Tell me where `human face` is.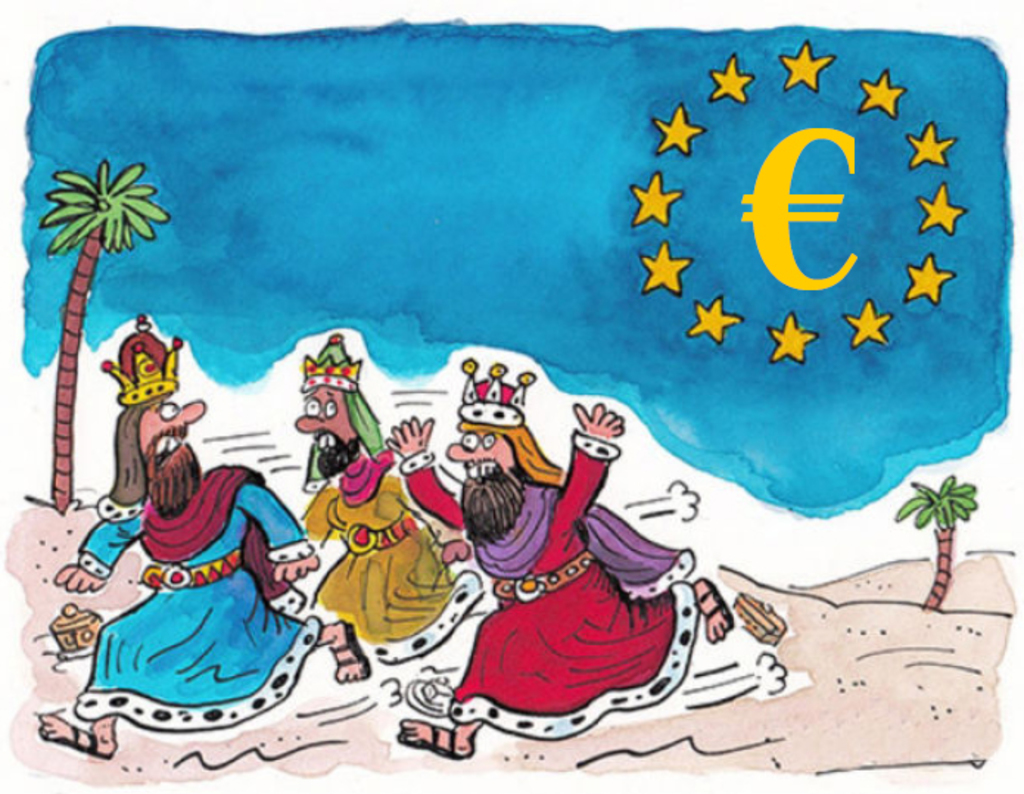
`human face` is at 446 426 516 482.
